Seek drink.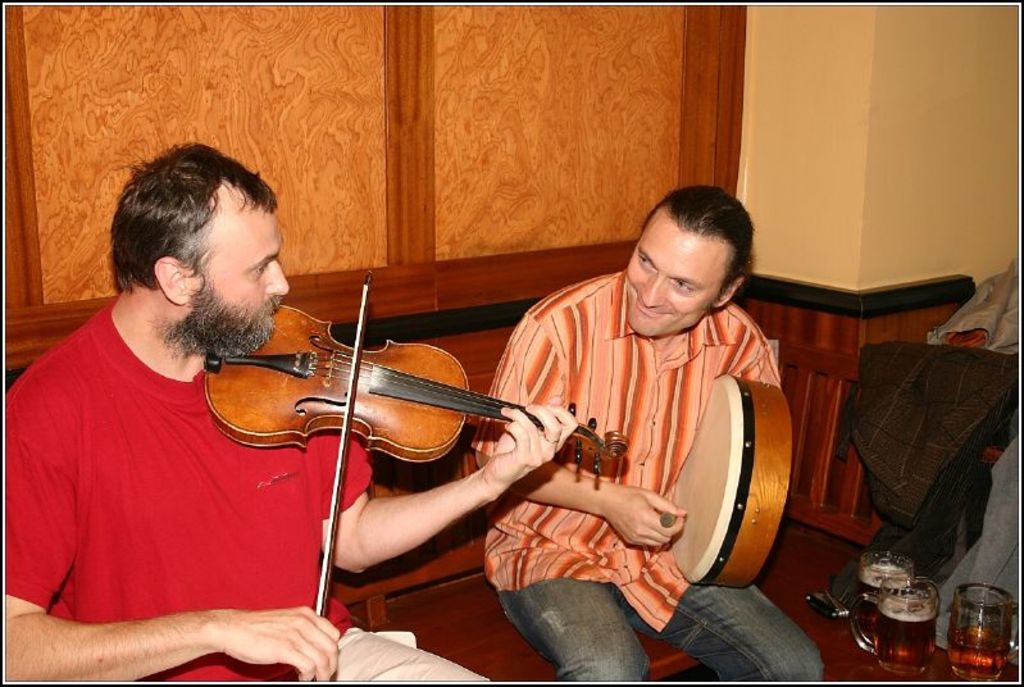
875,605,942,670.
